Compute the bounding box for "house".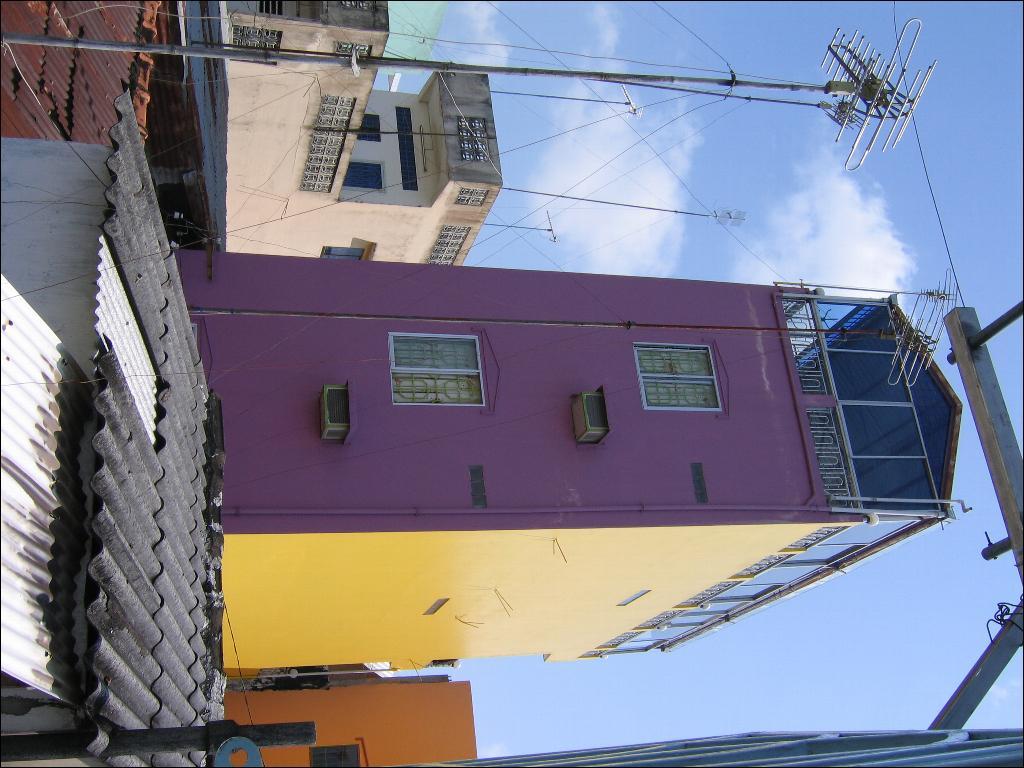
233/680/481/767.
